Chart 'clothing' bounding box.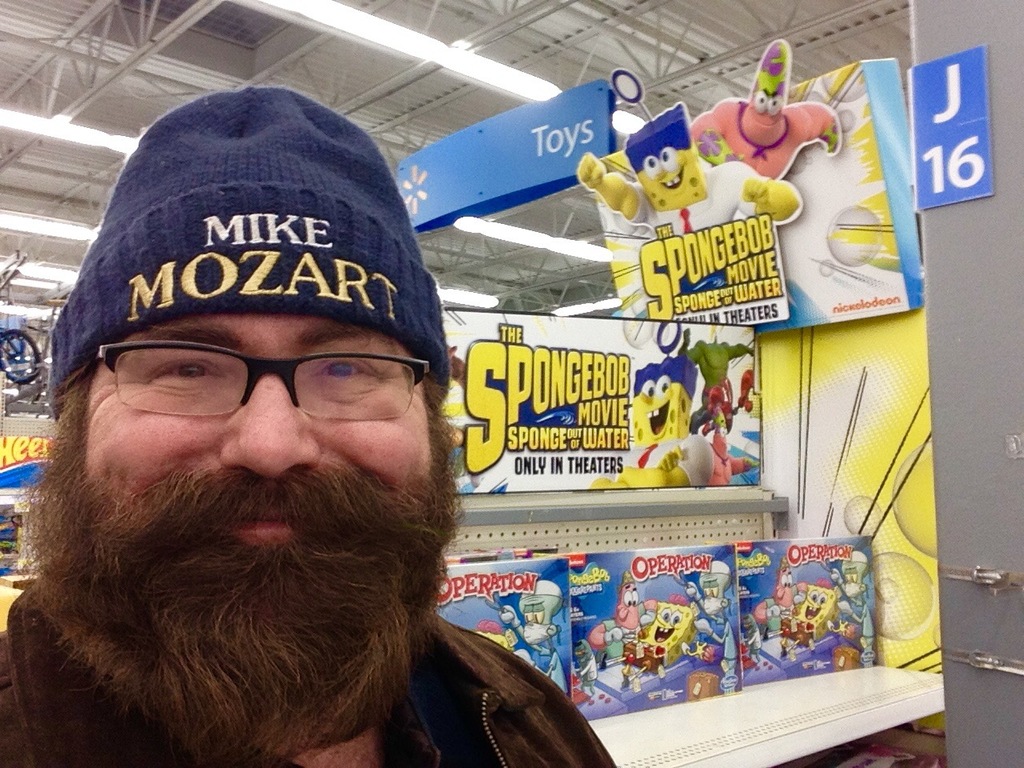
Charted: bbox=(0, 237, 591, 767).
